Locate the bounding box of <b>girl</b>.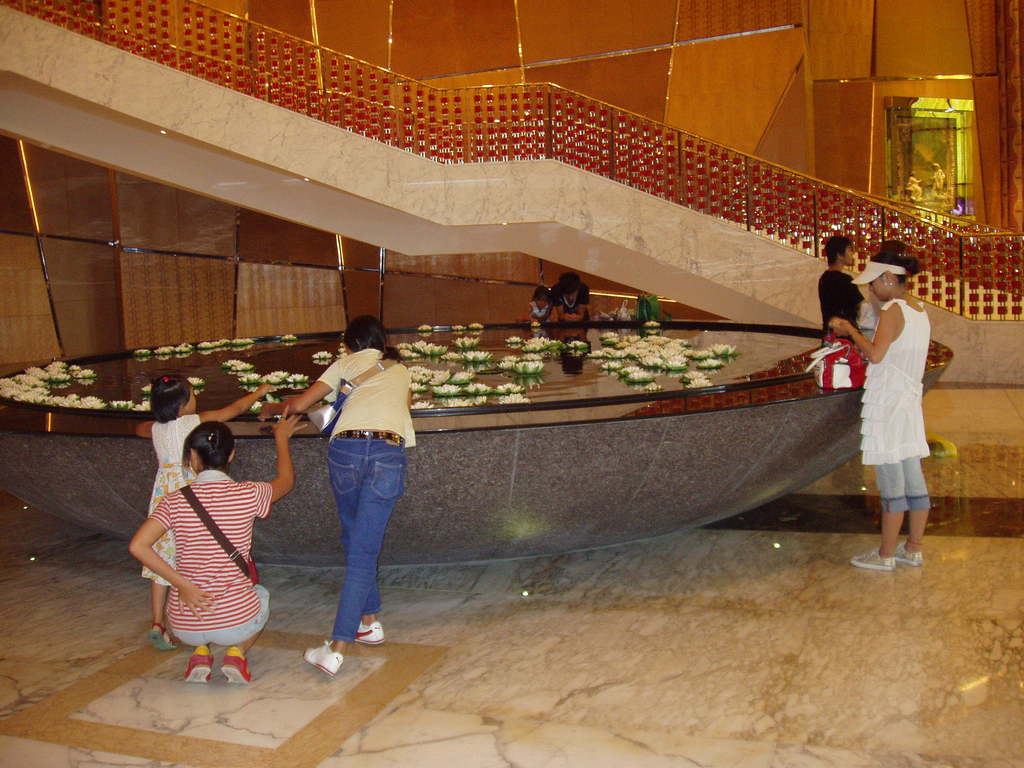
Bounding box: rect(141, 376, 276, 651).
